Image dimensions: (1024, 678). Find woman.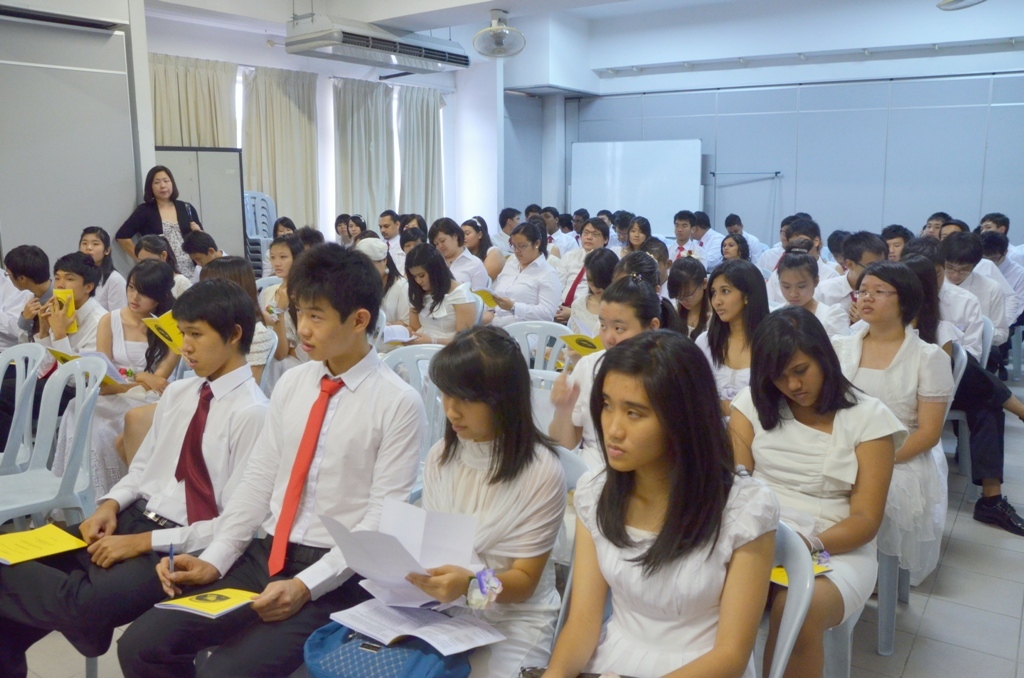
BBox(696, 257, 773, 423).
